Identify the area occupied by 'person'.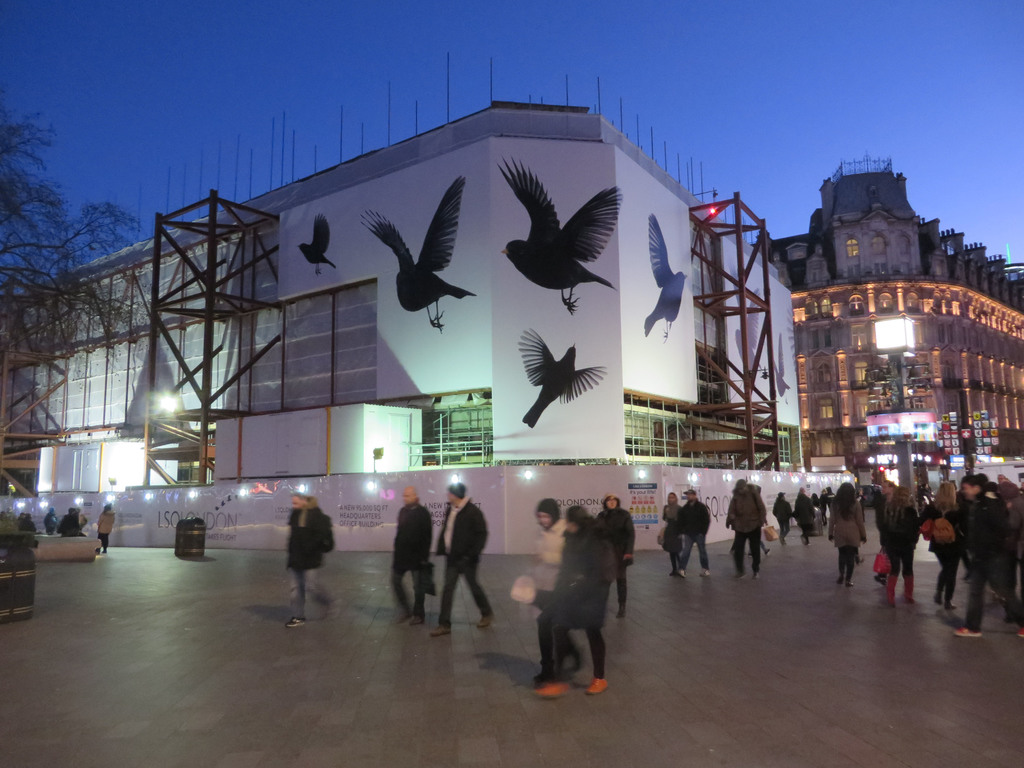
Area: bbox=[771, 488, 795, 544].
